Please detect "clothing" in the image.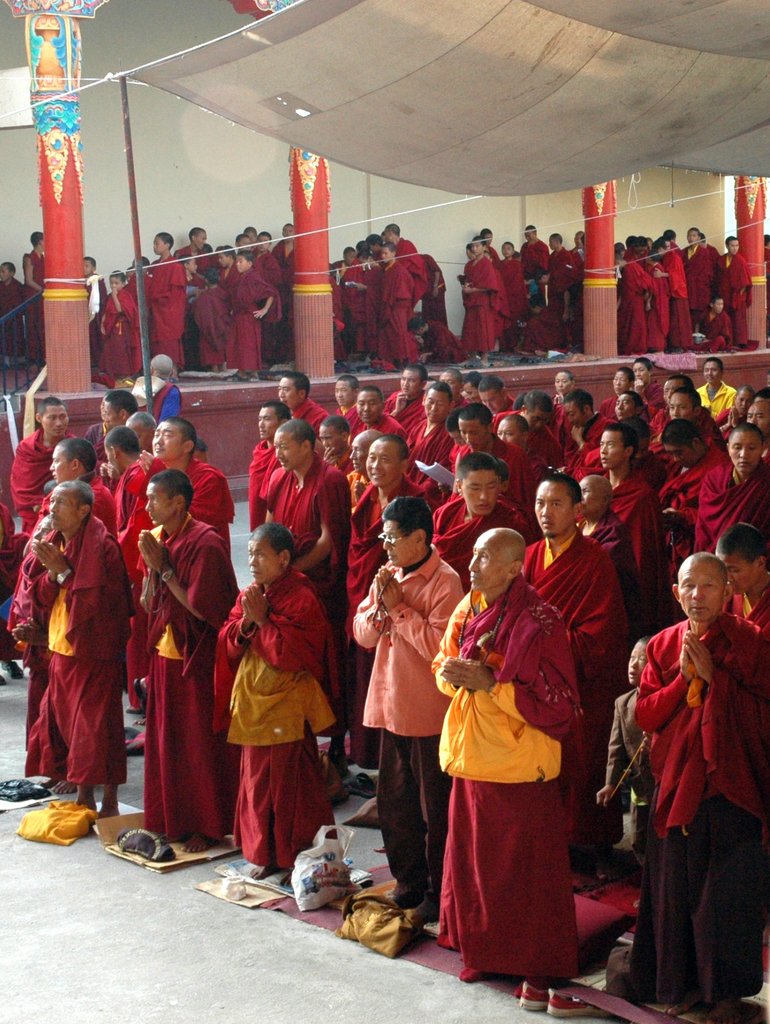
bbox(252, 249, 282, 316).
